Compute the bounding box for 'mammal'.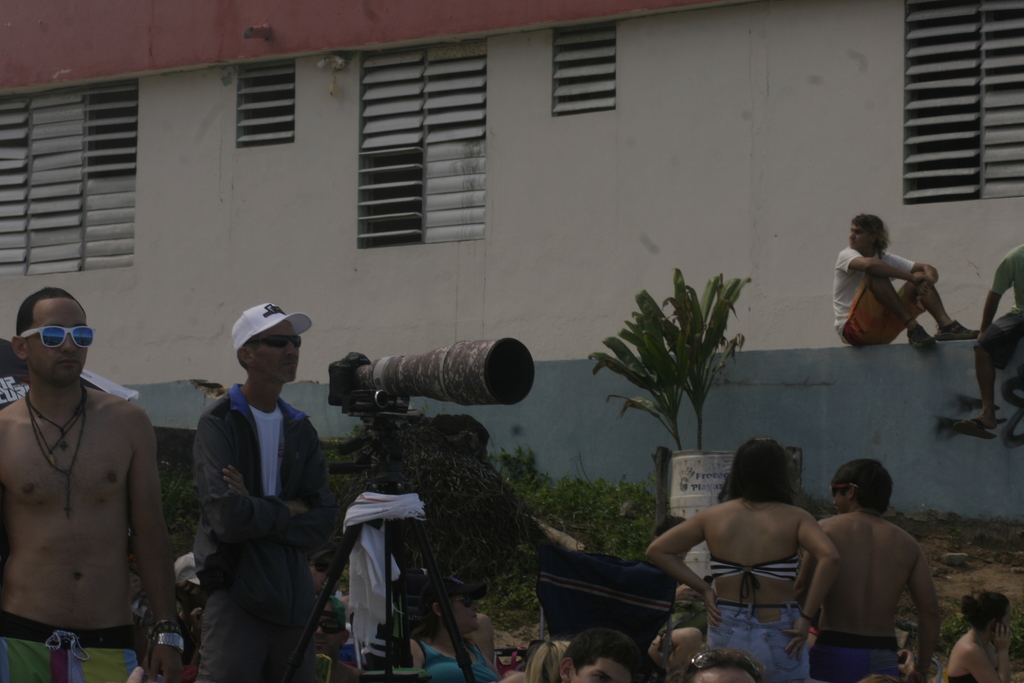
x1=1 y1=286 x2=177 y2=682.
